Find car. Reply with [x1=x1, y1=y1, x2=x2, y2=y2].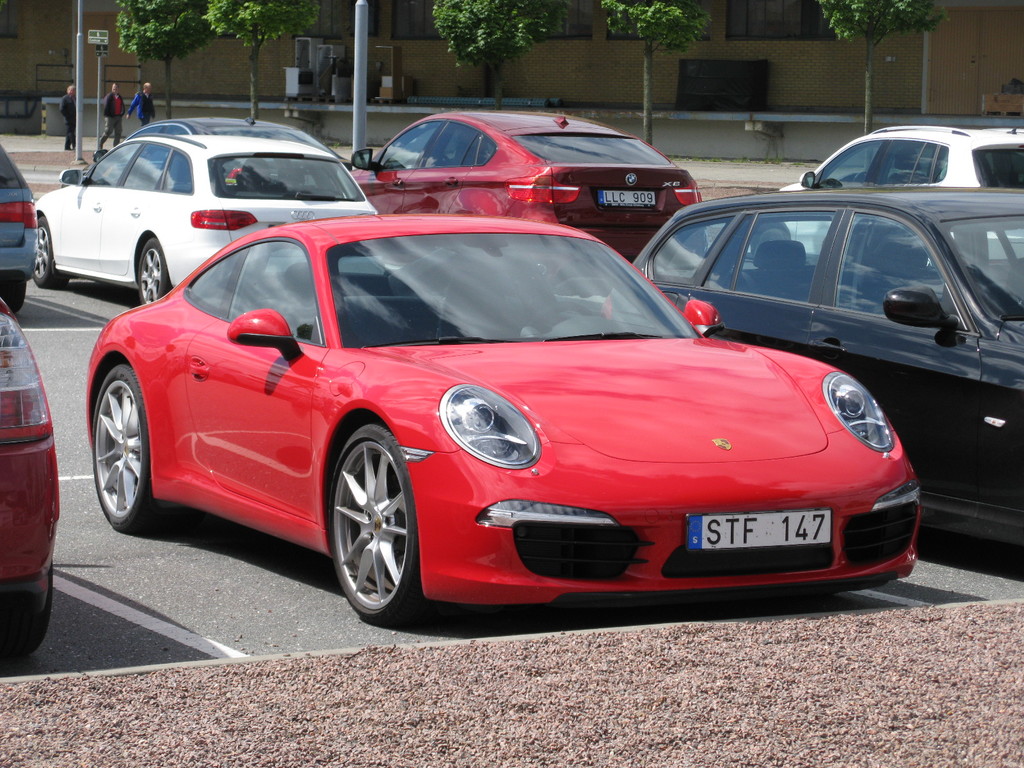
[x1=0, y1=154, x2=34, y2=295].
